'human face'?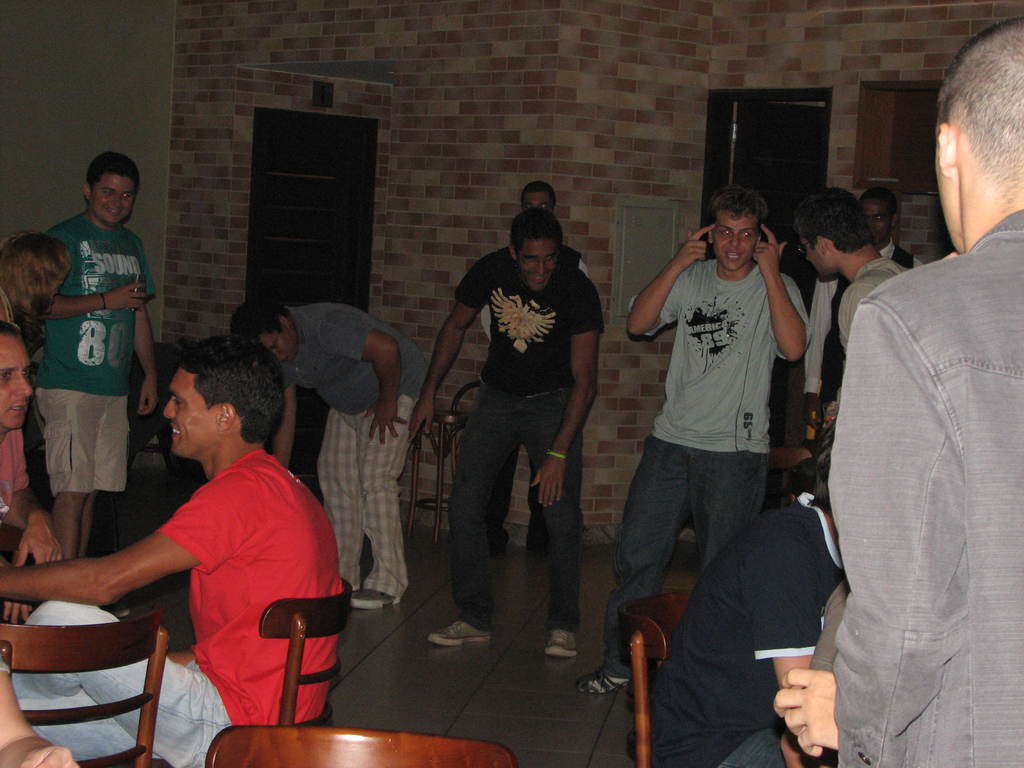
bbox=(167, 368, 221, 458)
